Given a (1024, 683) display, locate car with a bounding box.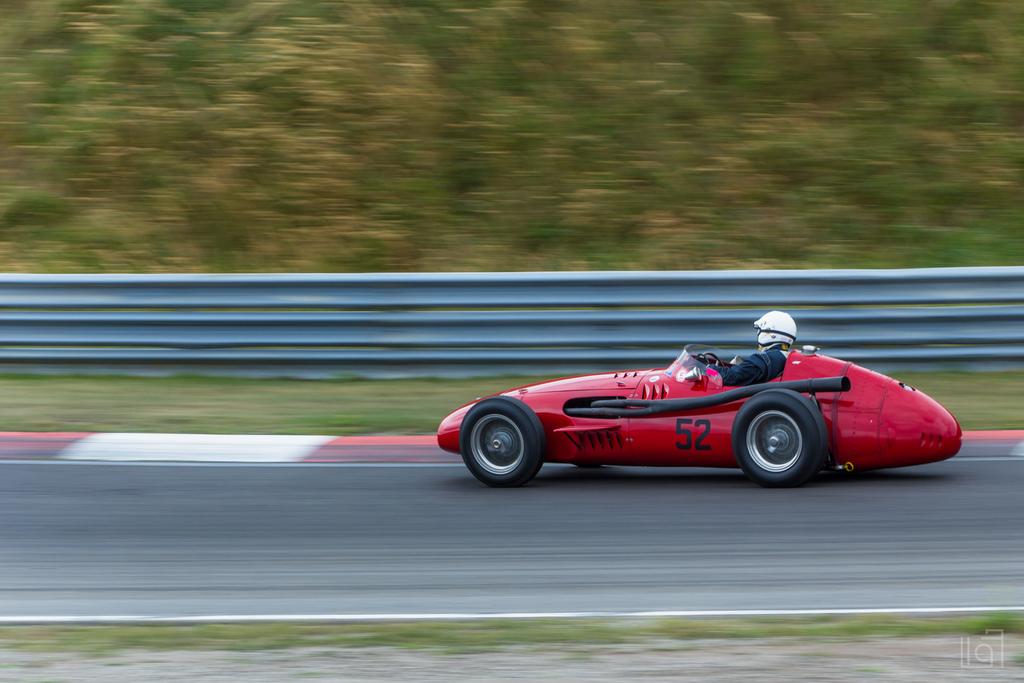
Located: 435, 341, 964, 483.
